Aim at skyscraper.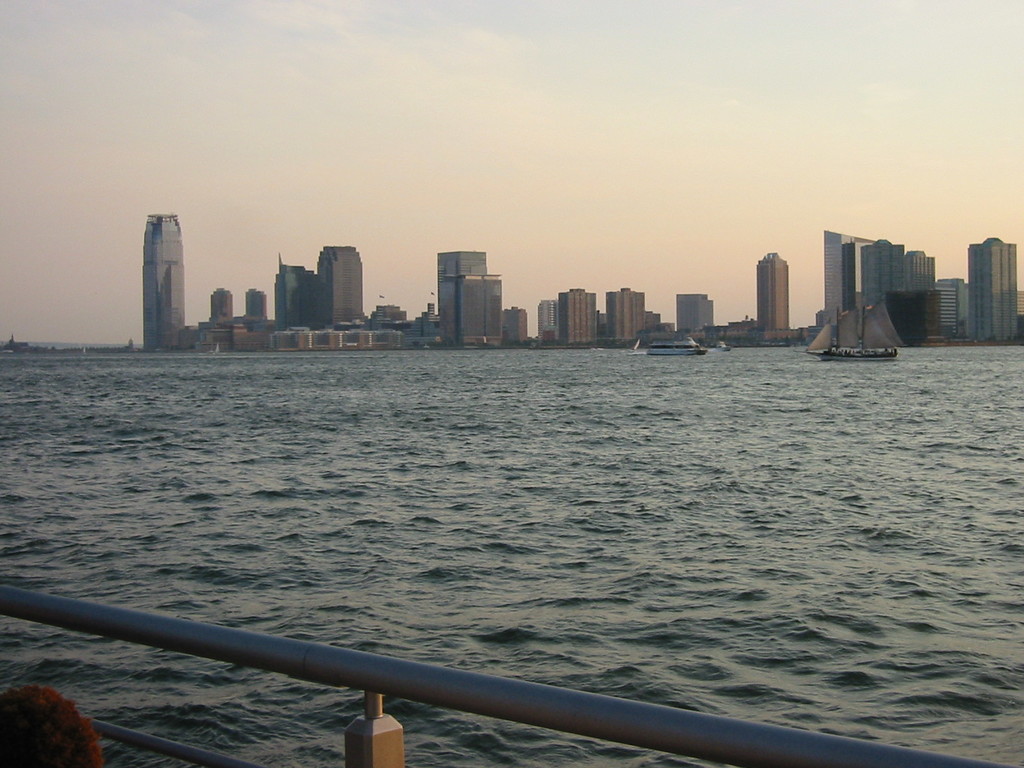
Aimed at l=895, t=251, r=921, b=340.
